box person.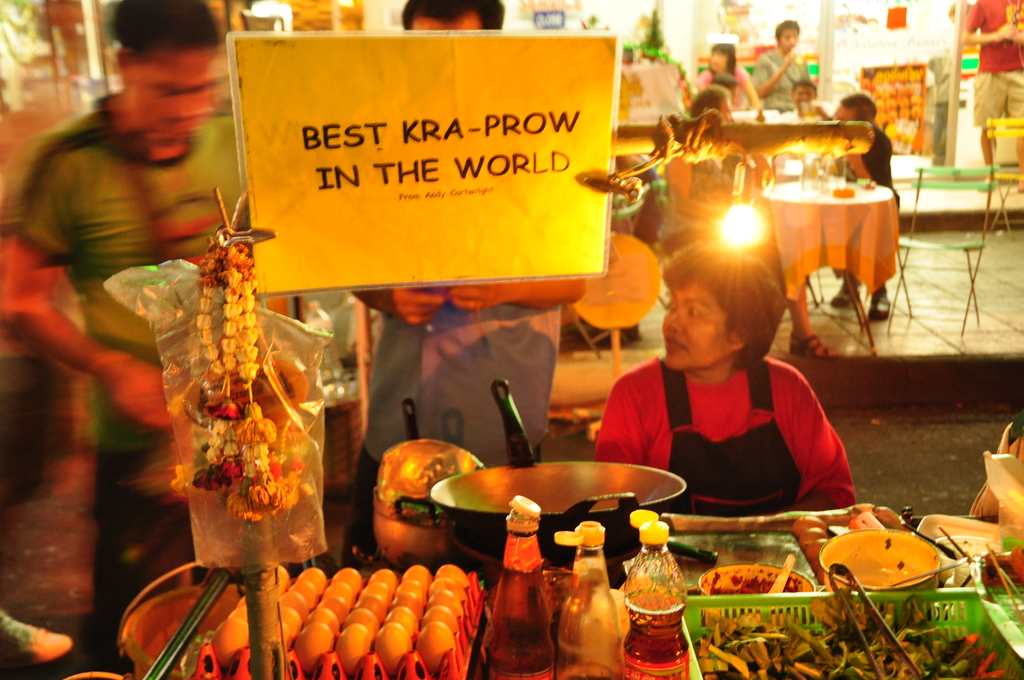
BBox(0, 0, 246, 674).
